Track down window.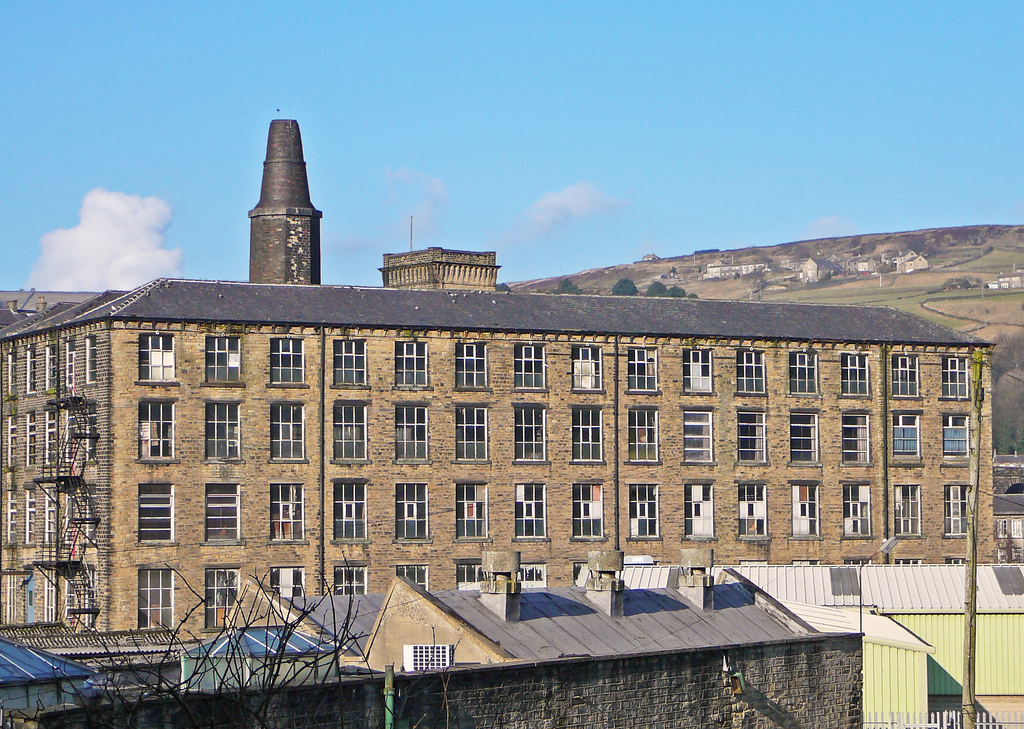
Tracked to (left=265, top=396, right=312, bottom=470).
